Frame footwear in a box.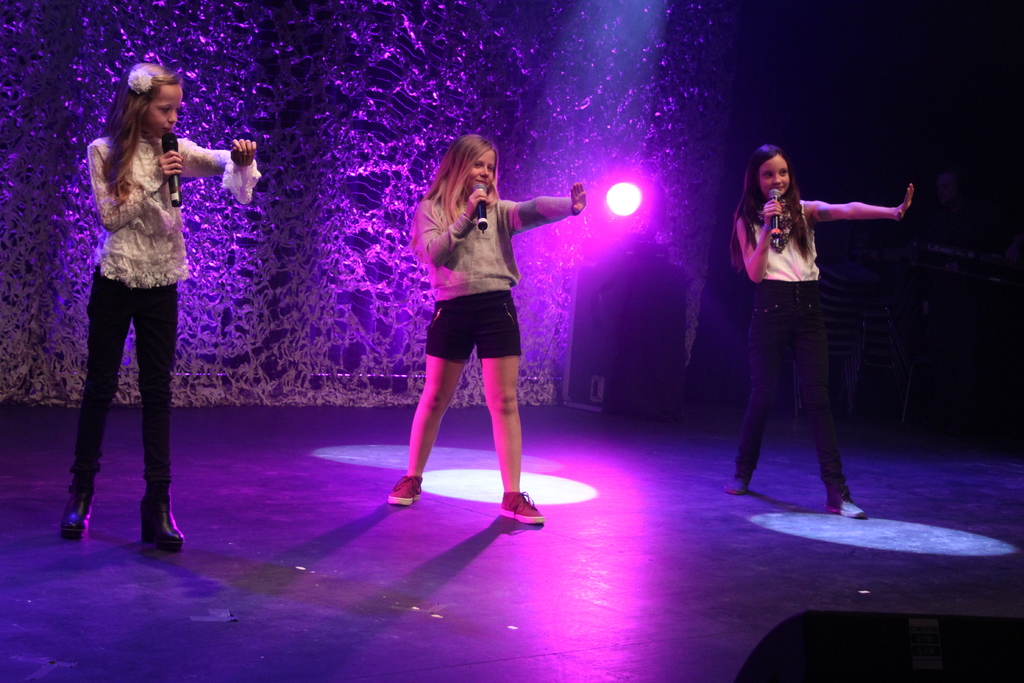
(722,476,747,493).
